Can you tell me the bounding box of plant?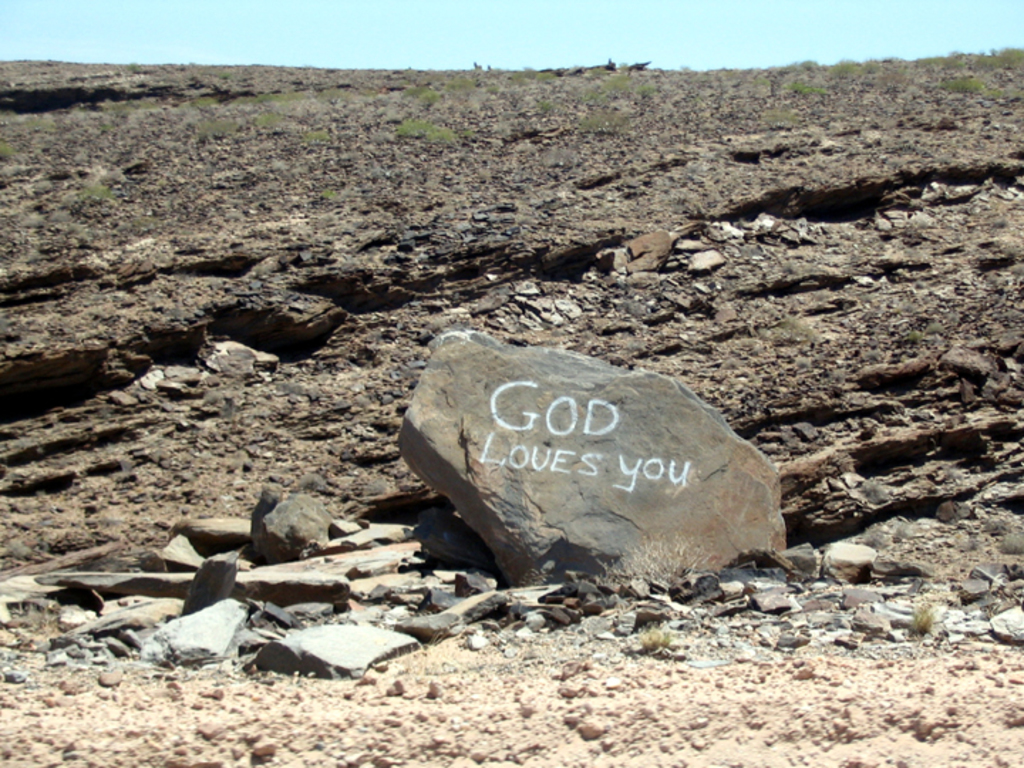
rect(863, 55, 880, 78).
